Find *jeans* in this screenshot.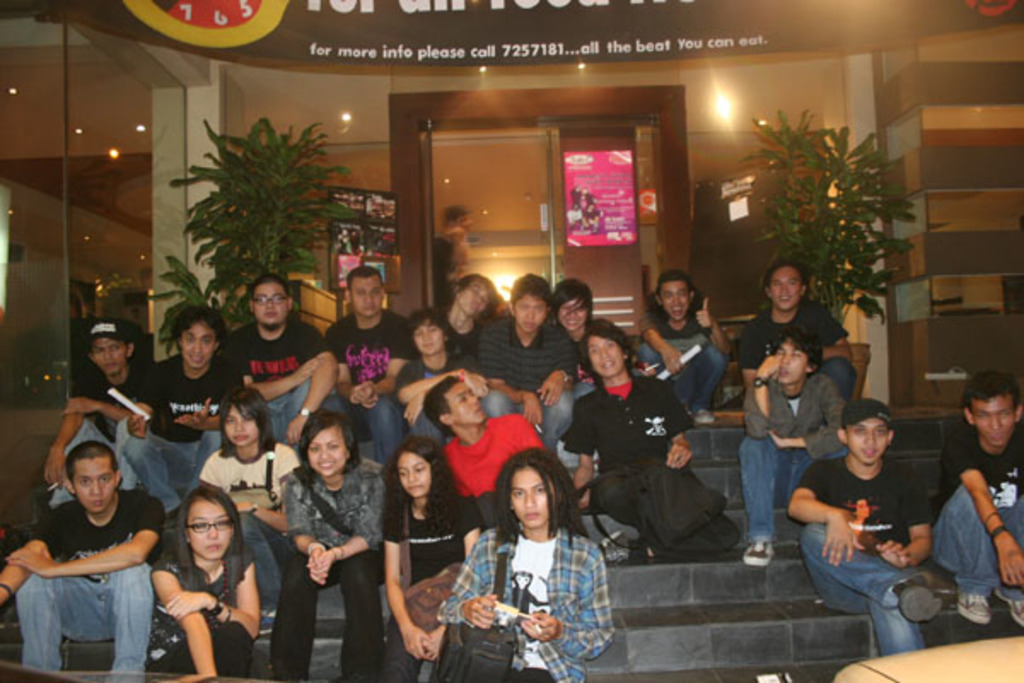
The bounding box for *jeans* is bbox(925, 483, 1022, 604).
